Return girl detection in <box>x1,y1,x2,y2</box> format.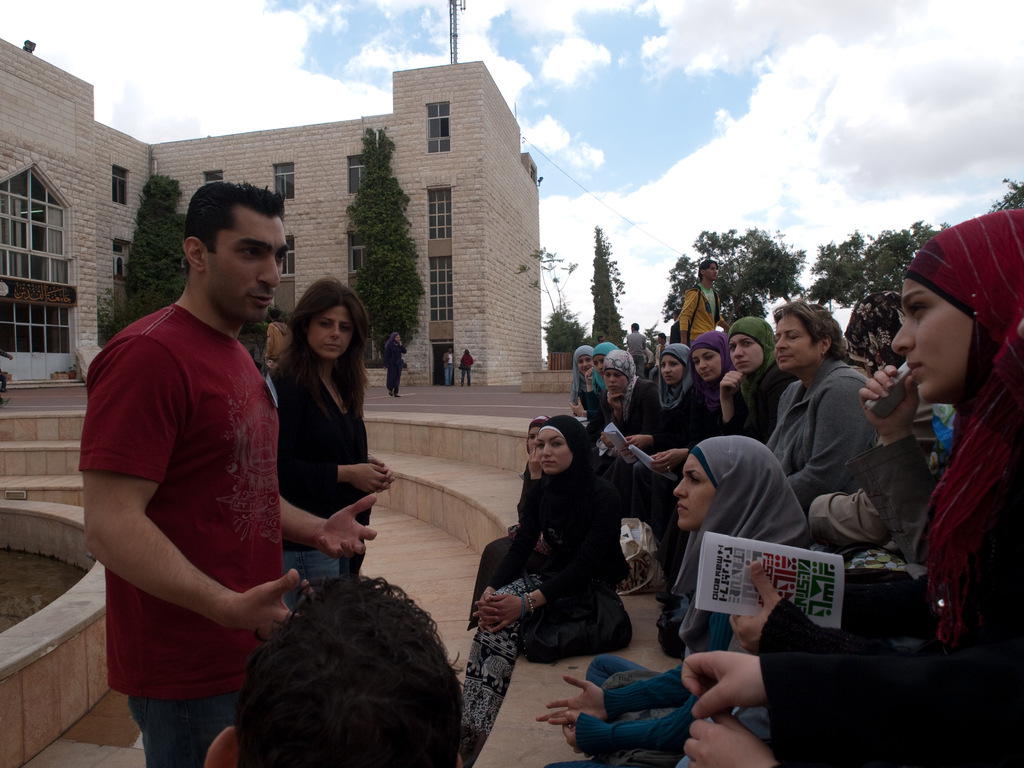
<box>534,434,809,767</box>.
